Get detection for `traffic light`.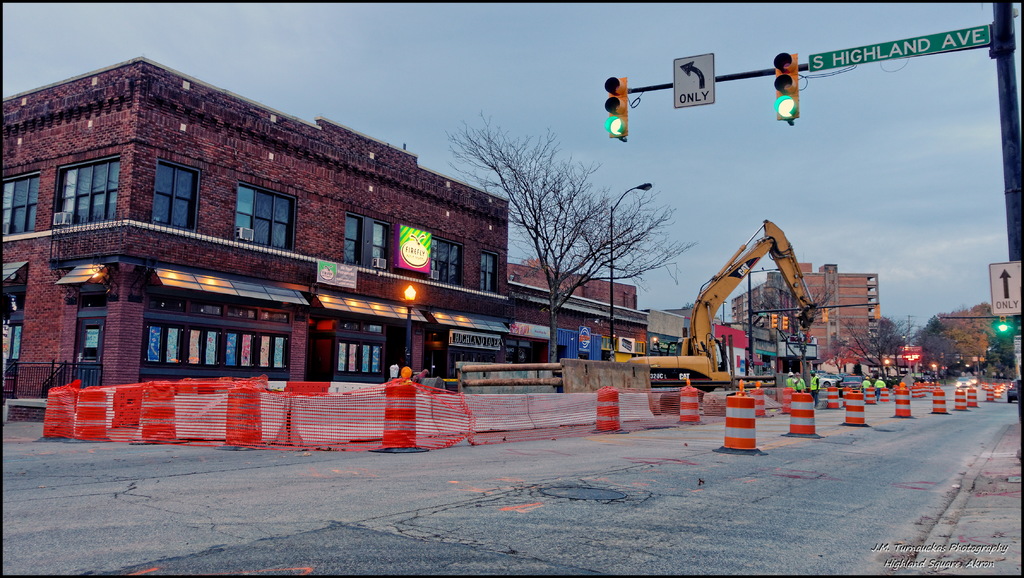
Detection: region(604, 74, 627, 143).
